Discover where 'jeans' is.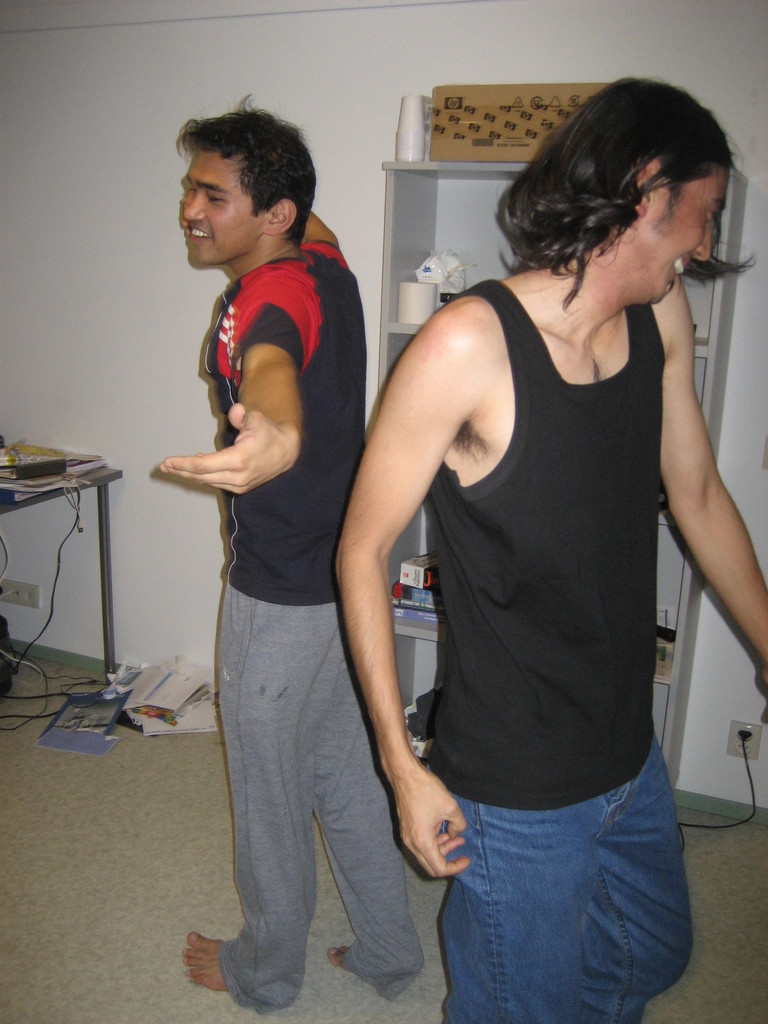
Discovered at <bbox>440, 728, 692, 1023</bbox>.
